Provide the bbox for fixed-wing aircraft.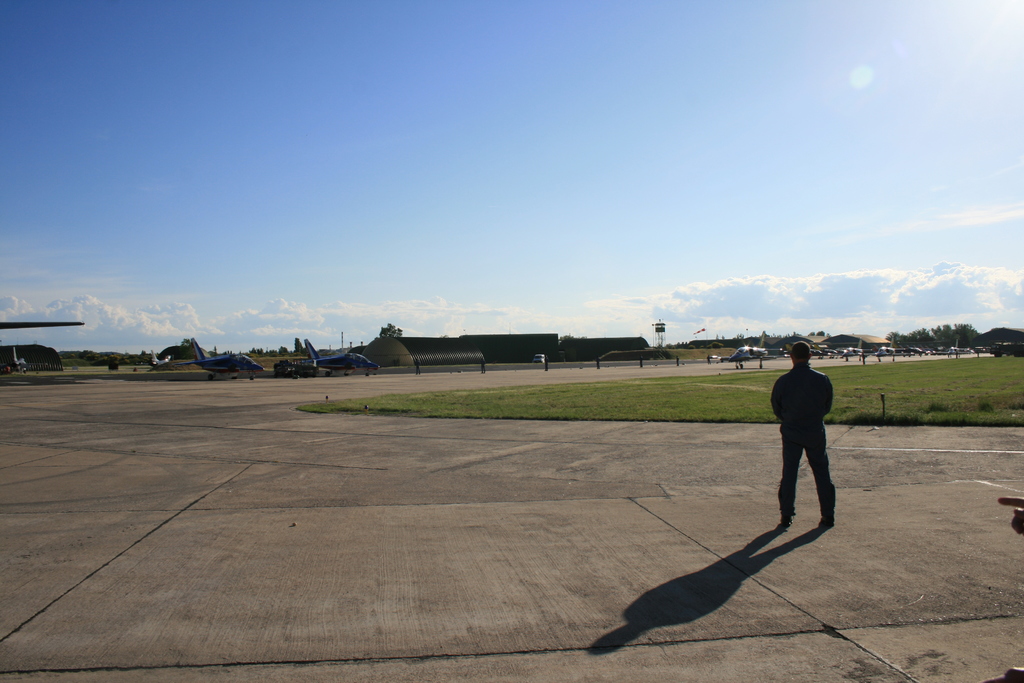
x1=713, y1=333, x2=780, y2=369.
